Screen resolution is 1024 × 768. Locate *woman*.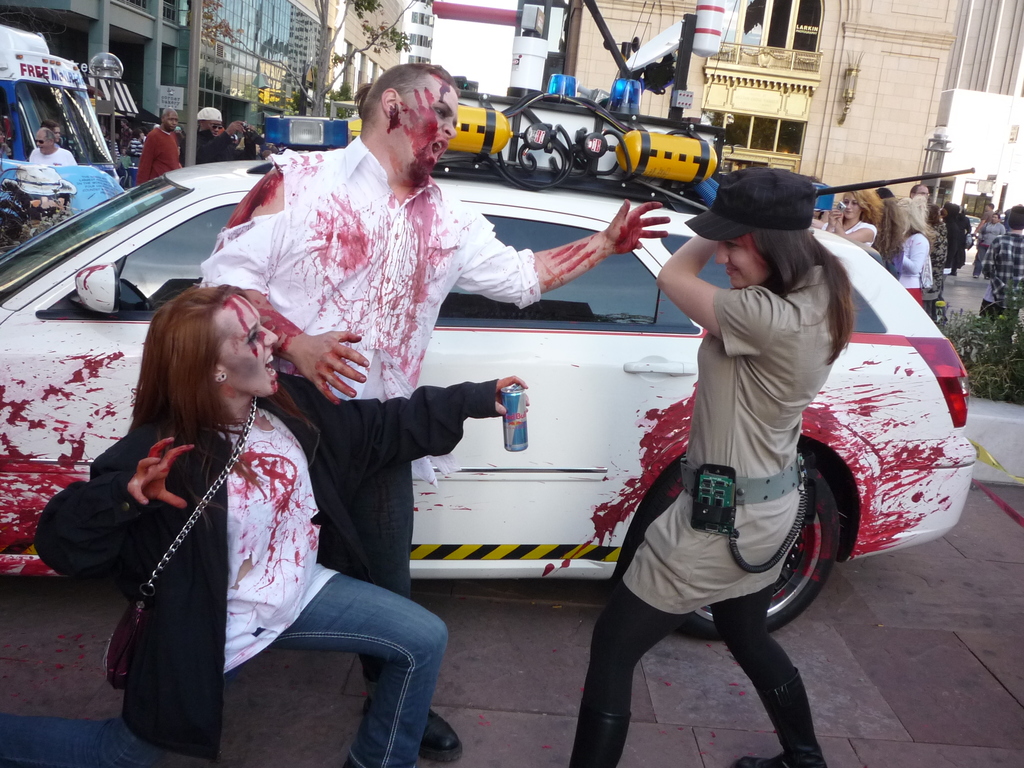
(0,283,532,767).
